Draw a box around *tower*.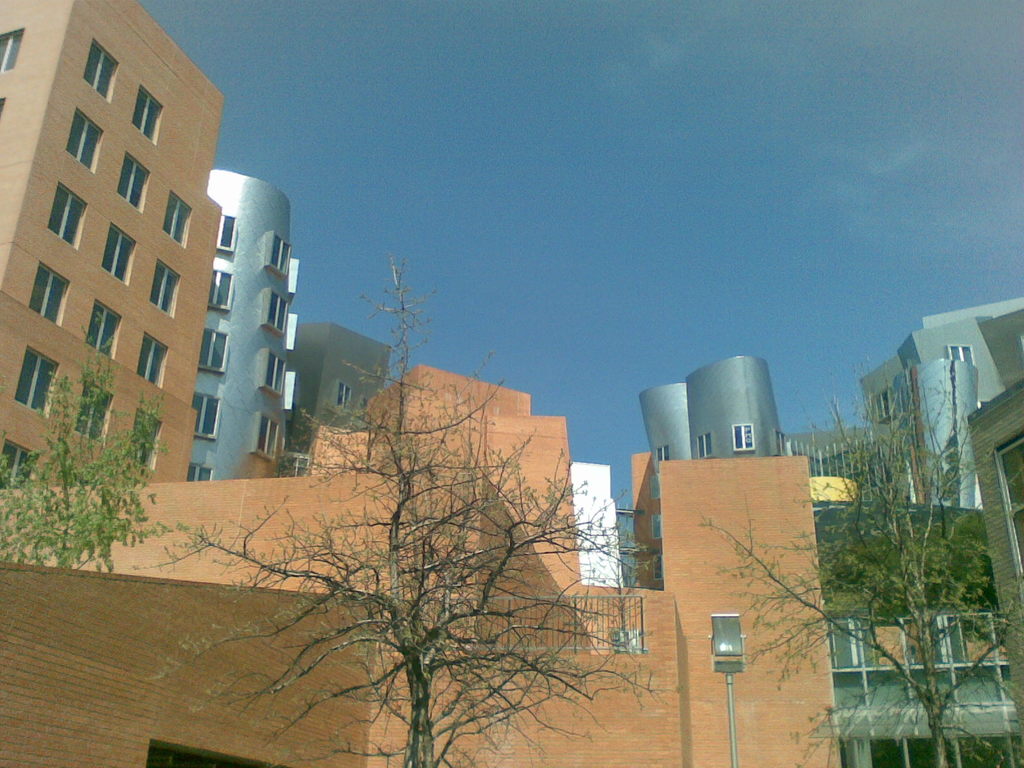
bbox=(294, 312, 388, 471).
